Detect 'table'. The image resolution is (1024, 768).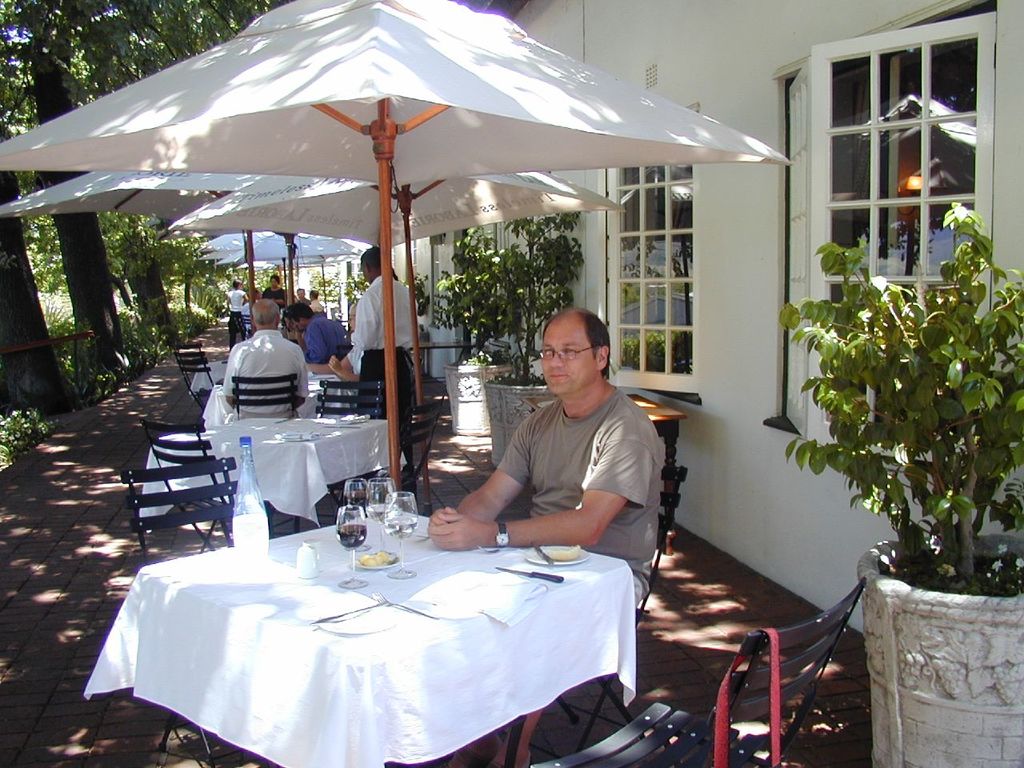
188 358 230 390.
